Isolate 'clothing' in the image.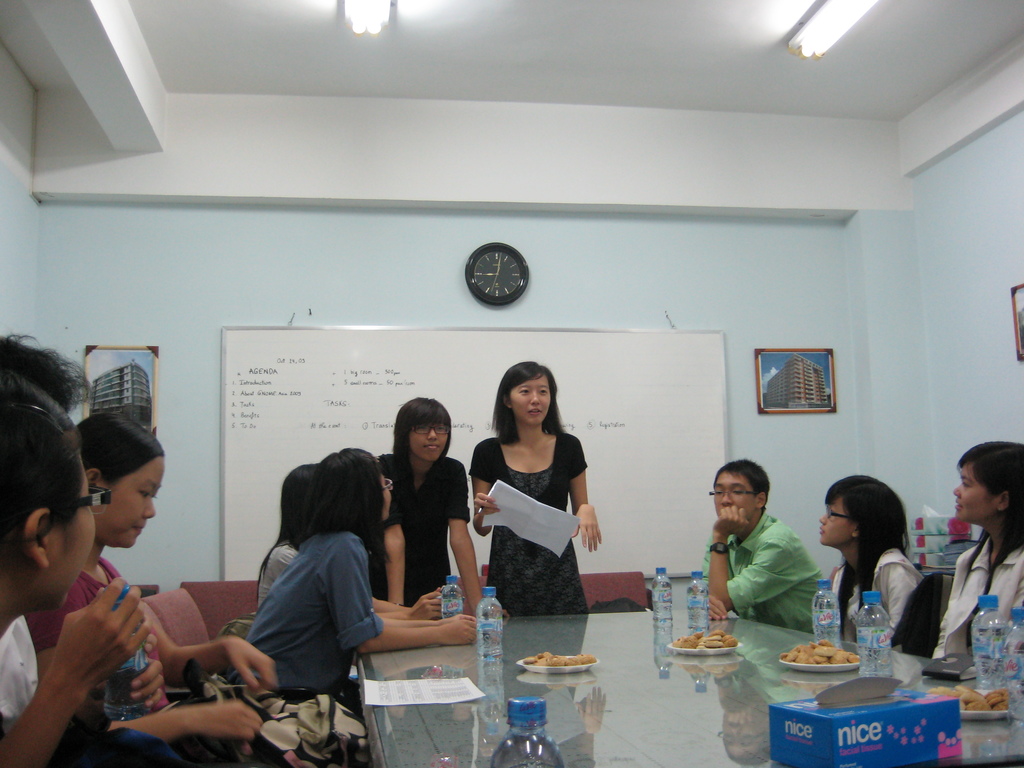
Isolated region: detection(819, 539, 916, 643).
